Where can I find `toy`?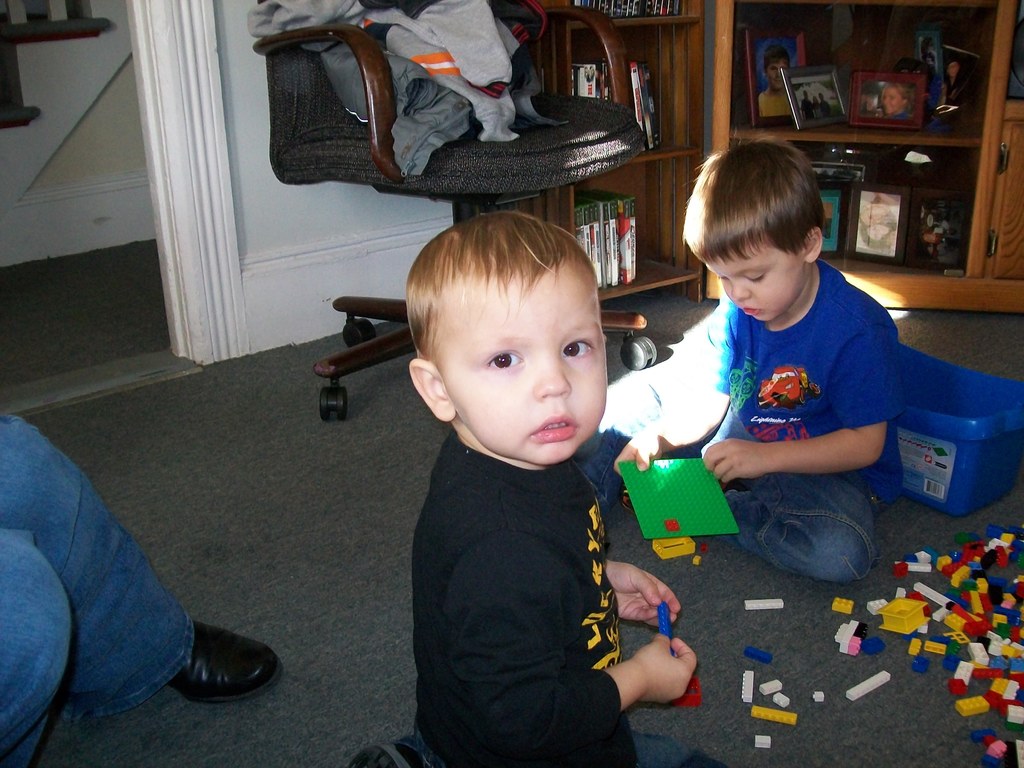
You can find it at left=760, top=678, right=782, bottom=694.
